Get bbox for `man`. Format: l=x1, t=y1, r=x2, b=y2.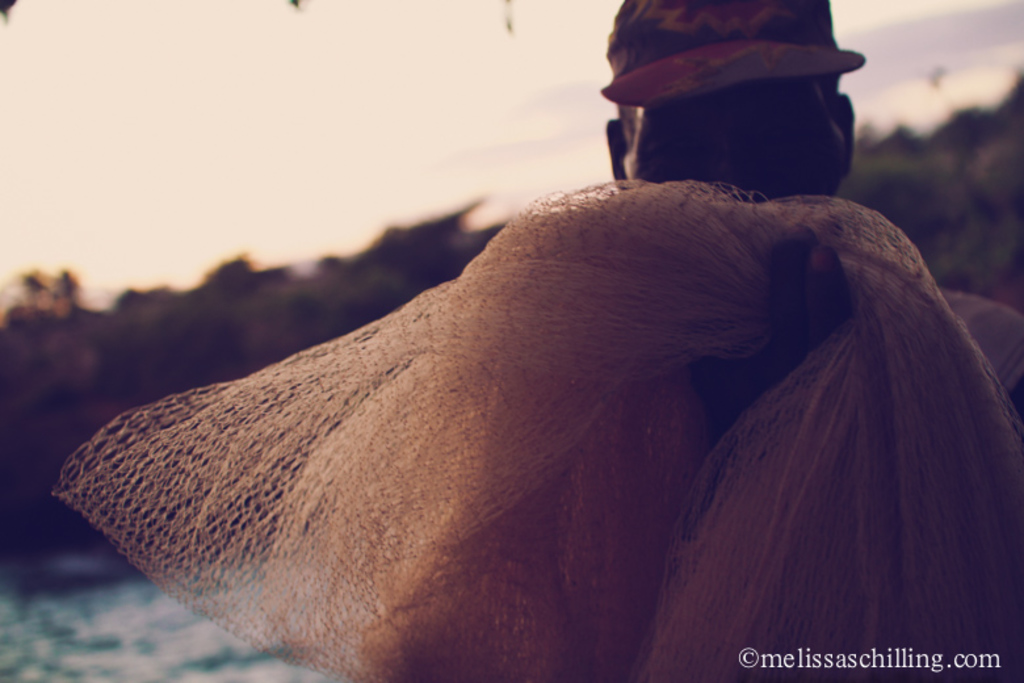
l=327, t=0, r=1023, b=682.
